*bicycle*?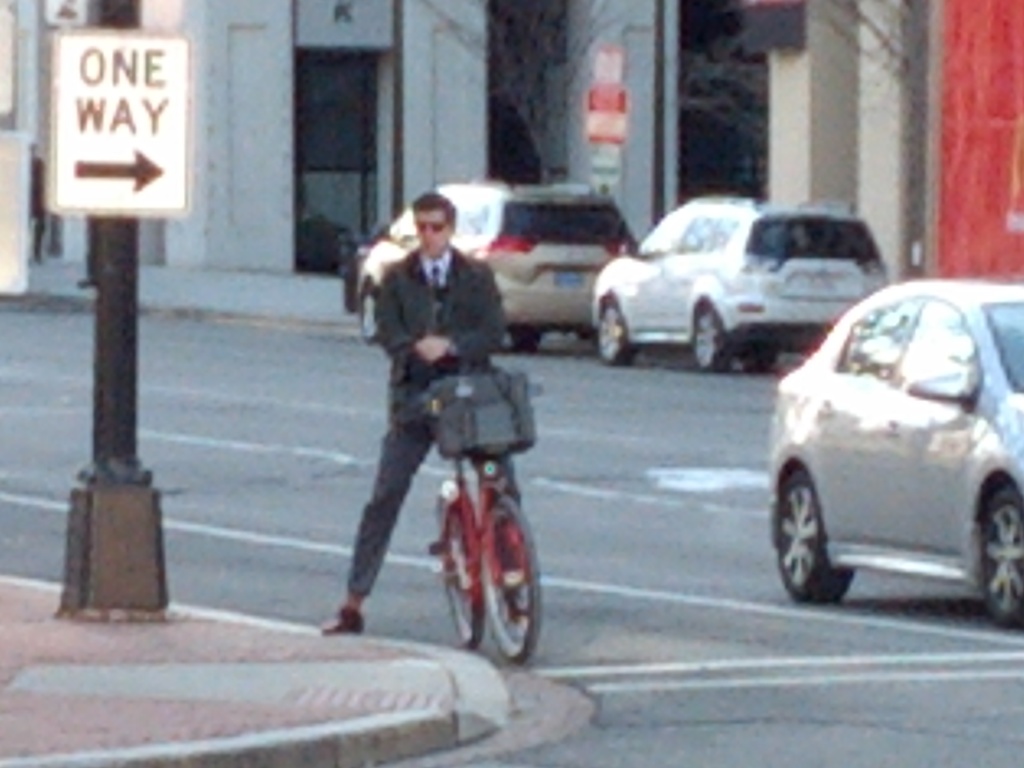
box=[355, 359, 563, 669]
